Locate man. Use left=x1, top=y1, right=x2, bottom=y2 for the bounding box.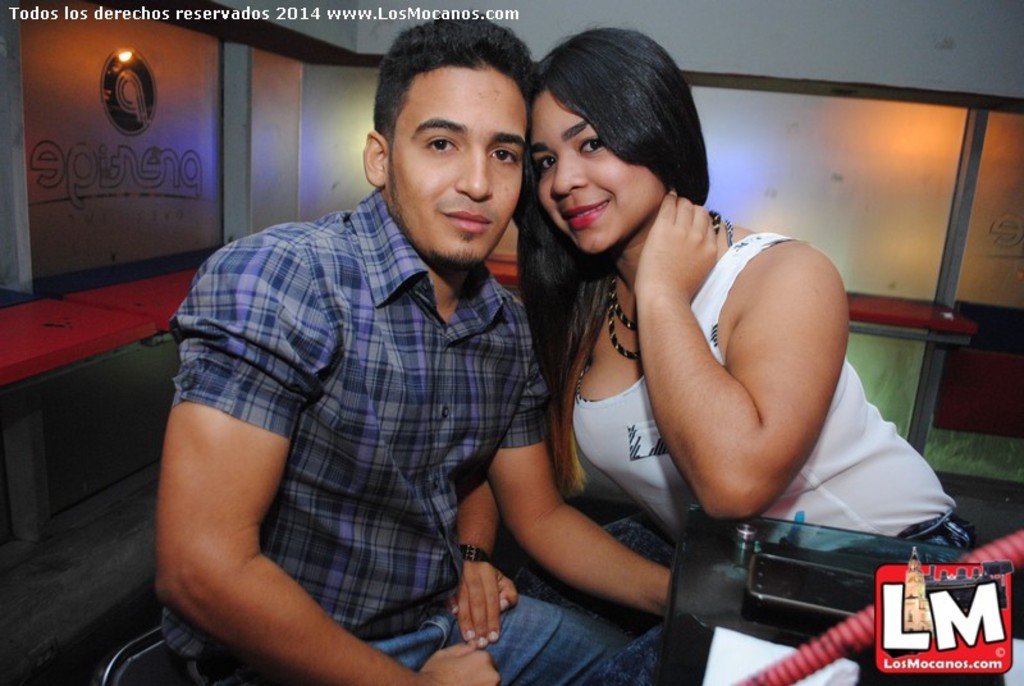
left=147, top=37, right=736, bottom=674.
